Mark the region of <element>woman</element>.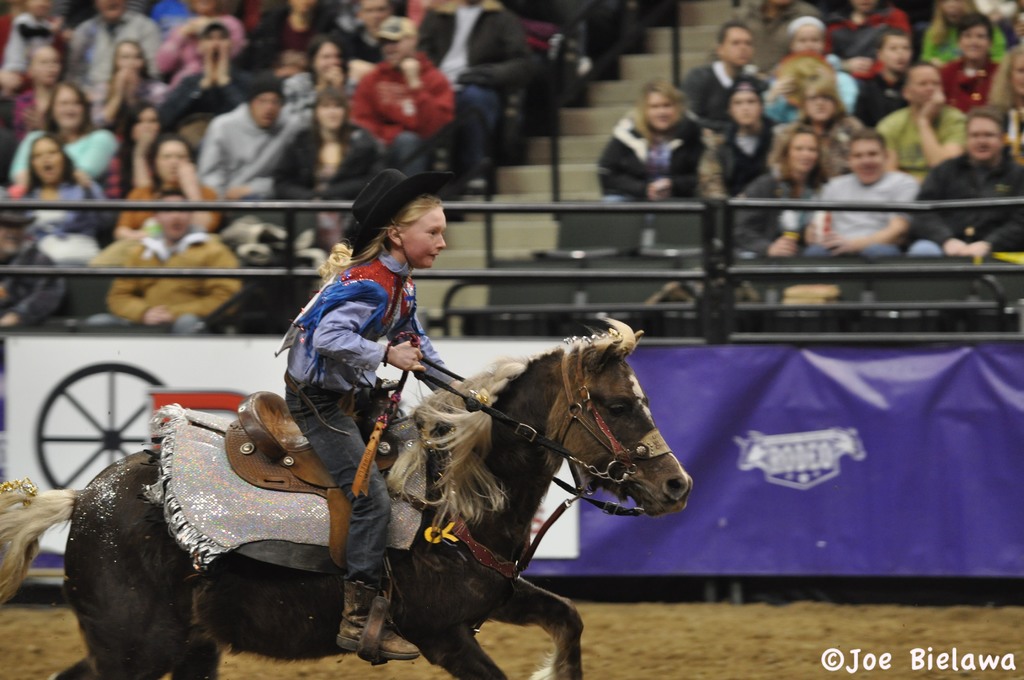
Region: detection(257, 86, 378, 238).
